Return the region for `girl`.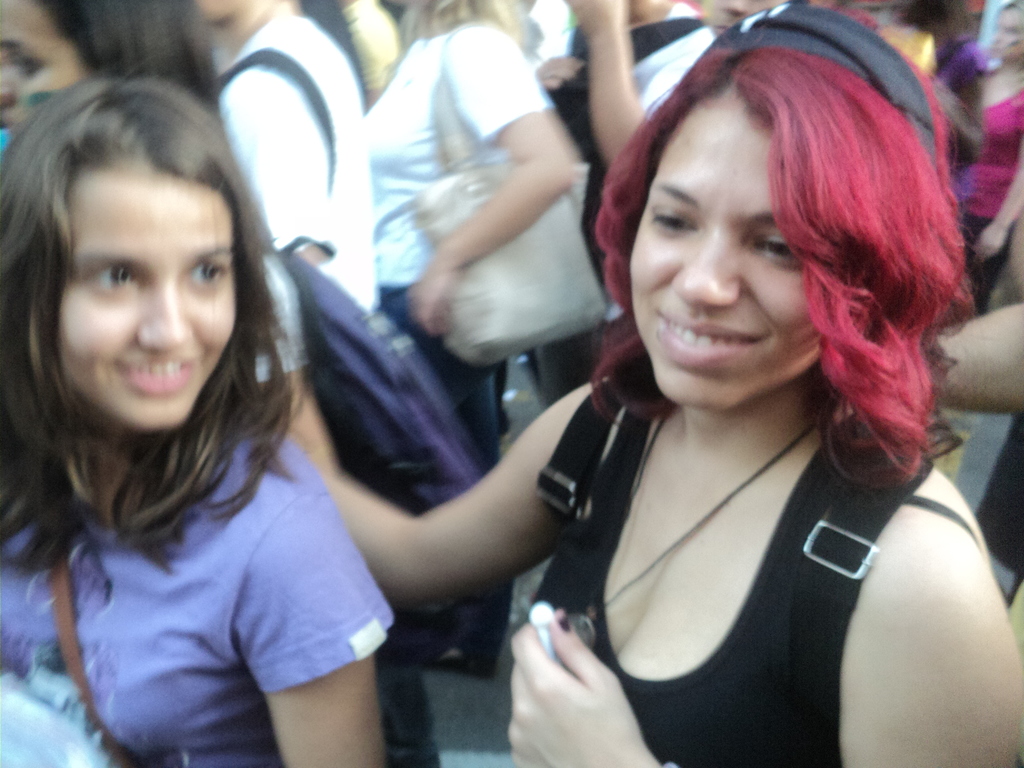
Rect(0, 47, 395, 767).
